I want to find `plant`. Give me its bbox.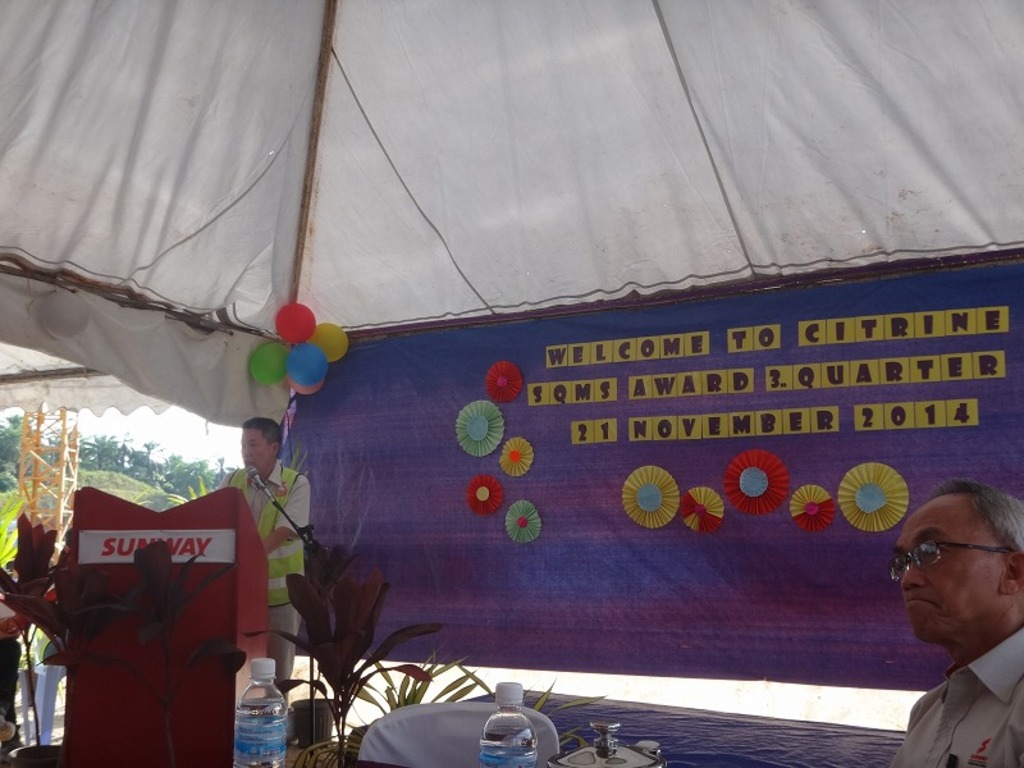
[left=344, top=618, right=605, bottom=767].
